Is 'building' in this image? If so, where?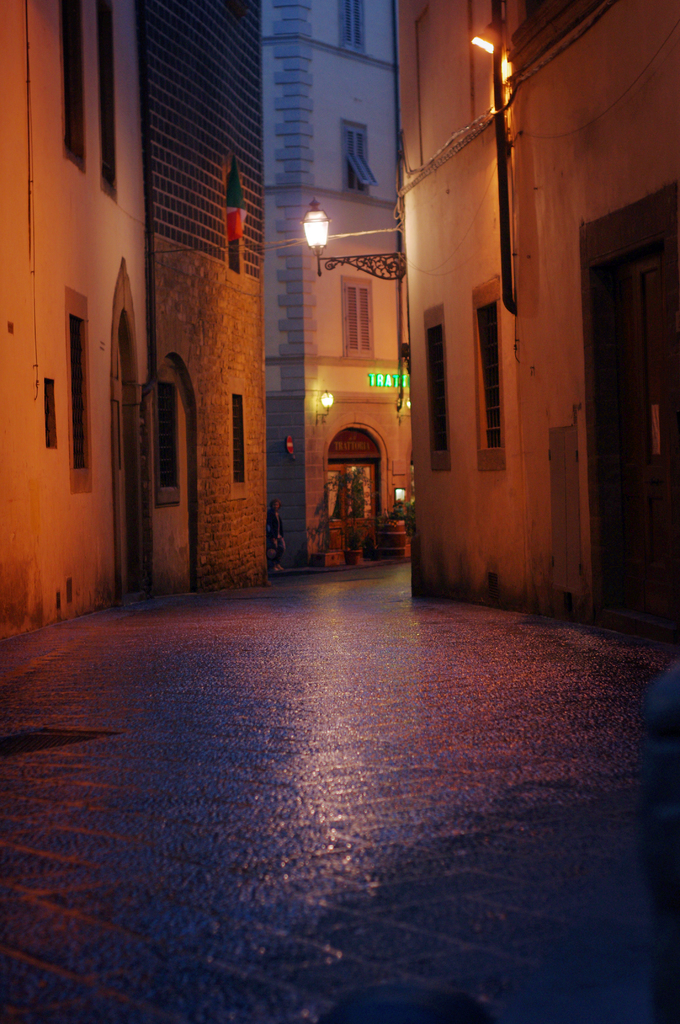
Yes, at locate(261, 0, 416, 573).
